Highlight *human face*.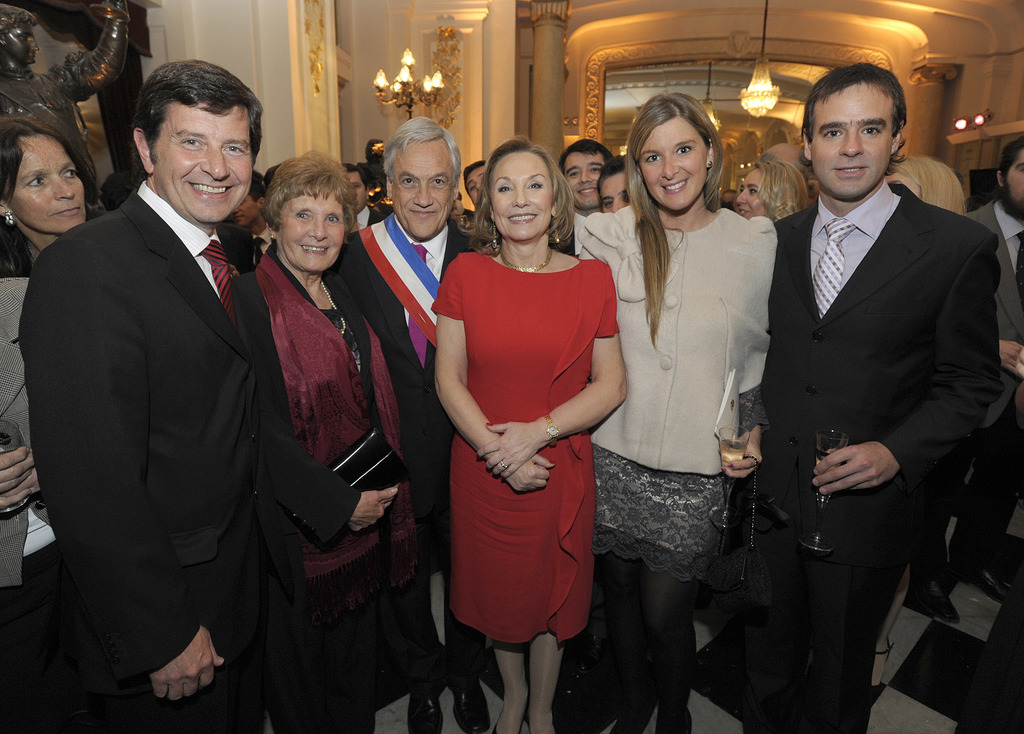
Highlighted region: rect(1007, 149, 1023, 199).
